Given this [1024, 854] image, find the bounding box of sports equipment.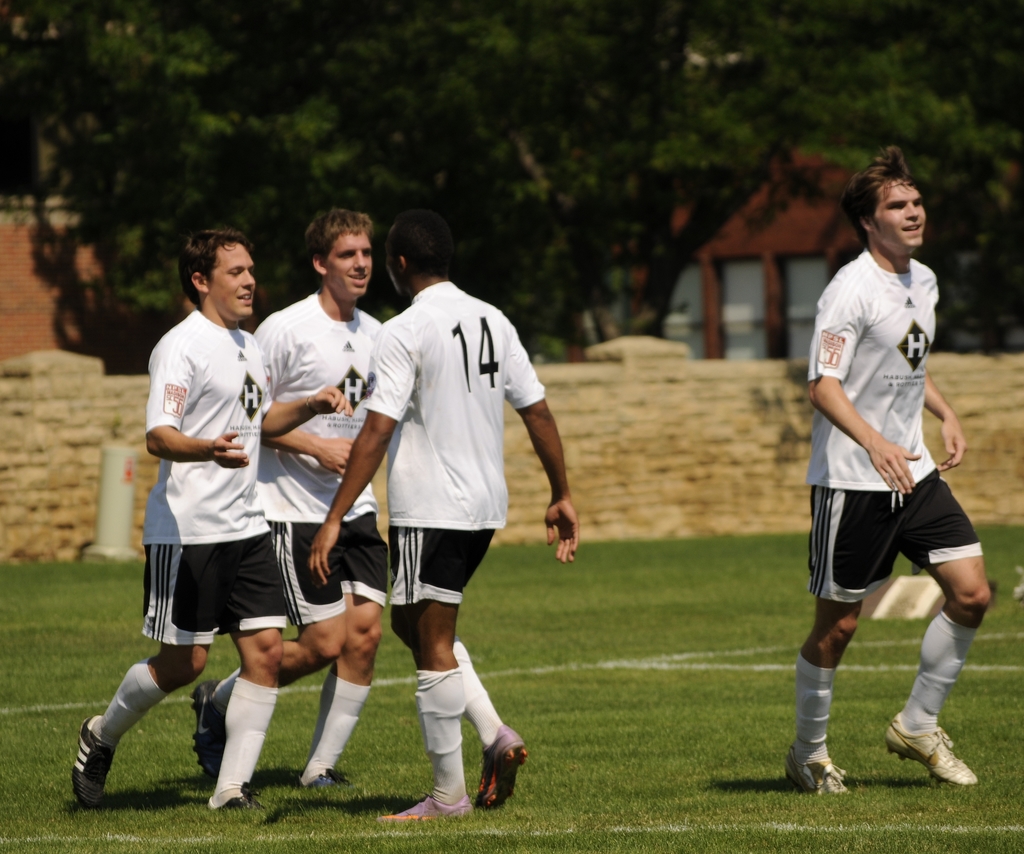
box=[883, 709, 983, 791].
